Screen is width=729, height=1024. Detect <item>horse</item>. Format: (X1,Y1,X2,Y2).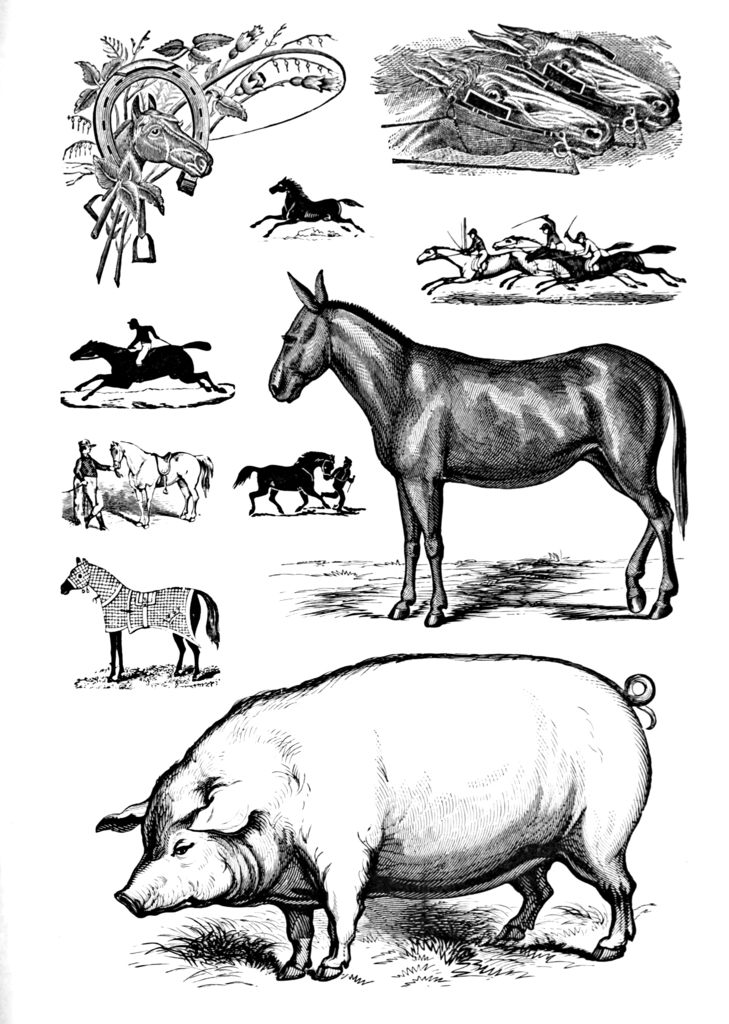
(252,173,367,241).
